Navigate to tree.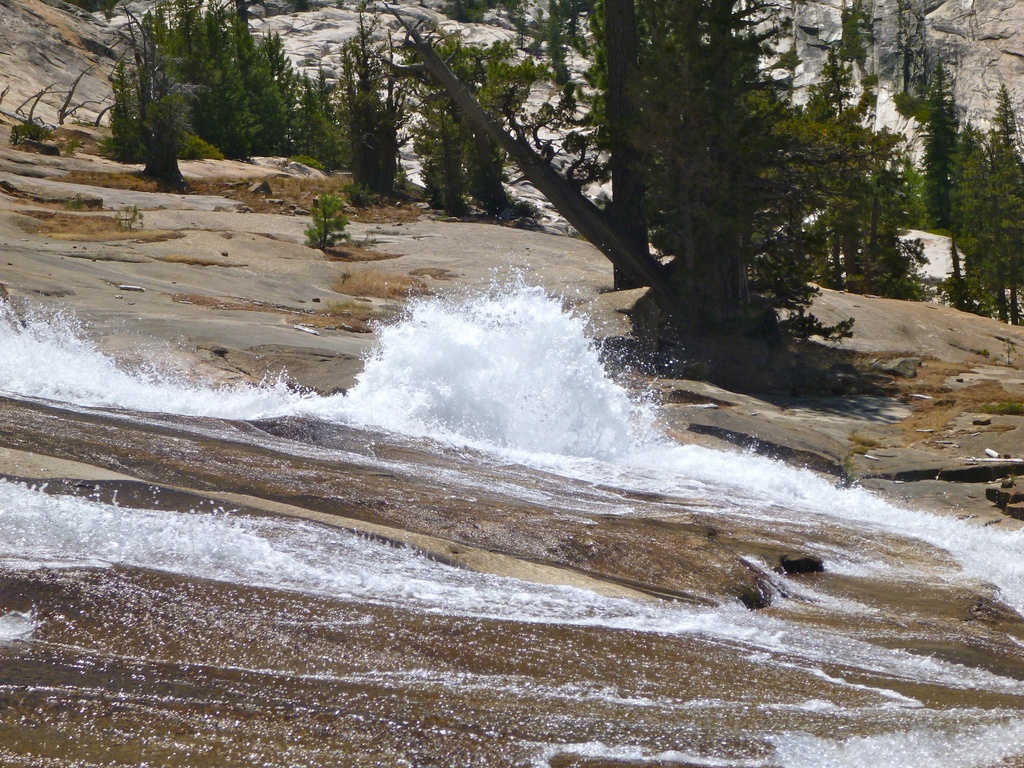
Navigation target: region(792, 43, 932, 302).
